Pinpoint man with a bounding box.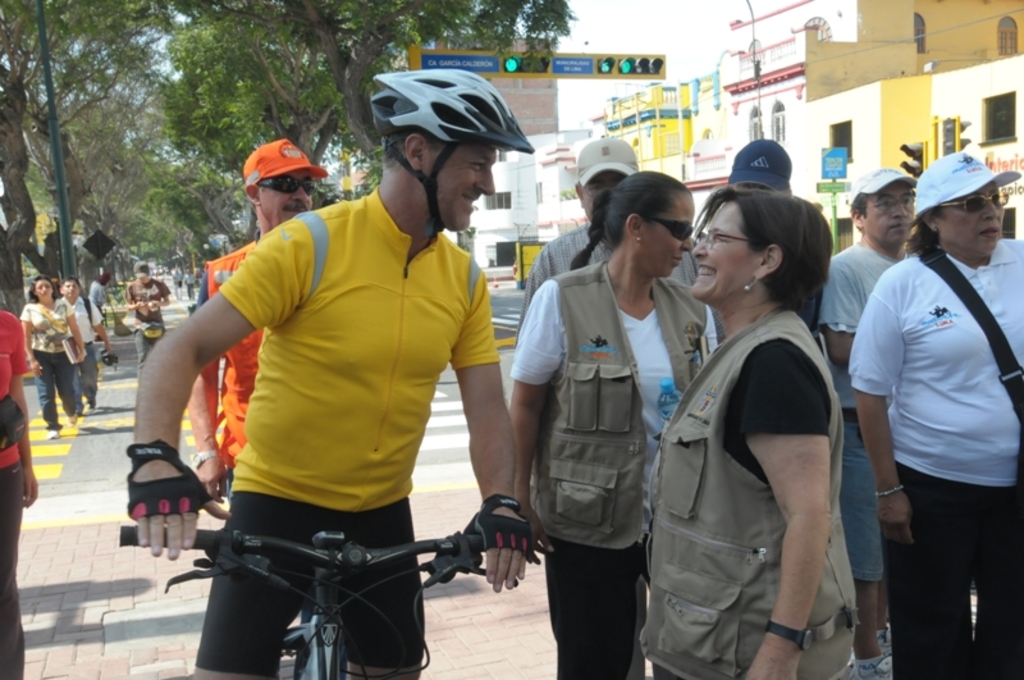
bbox=(817, 164, 919, 679).
